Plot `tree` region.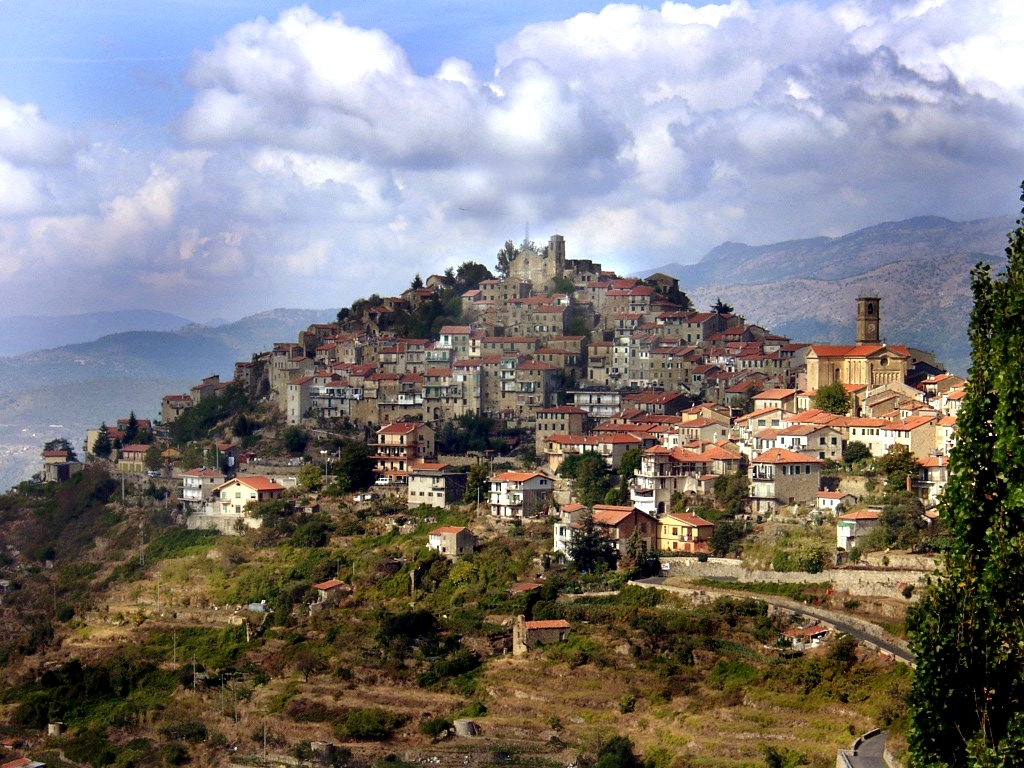
Plotted at (x1=336, y1=439, x2=375, y2=494).
